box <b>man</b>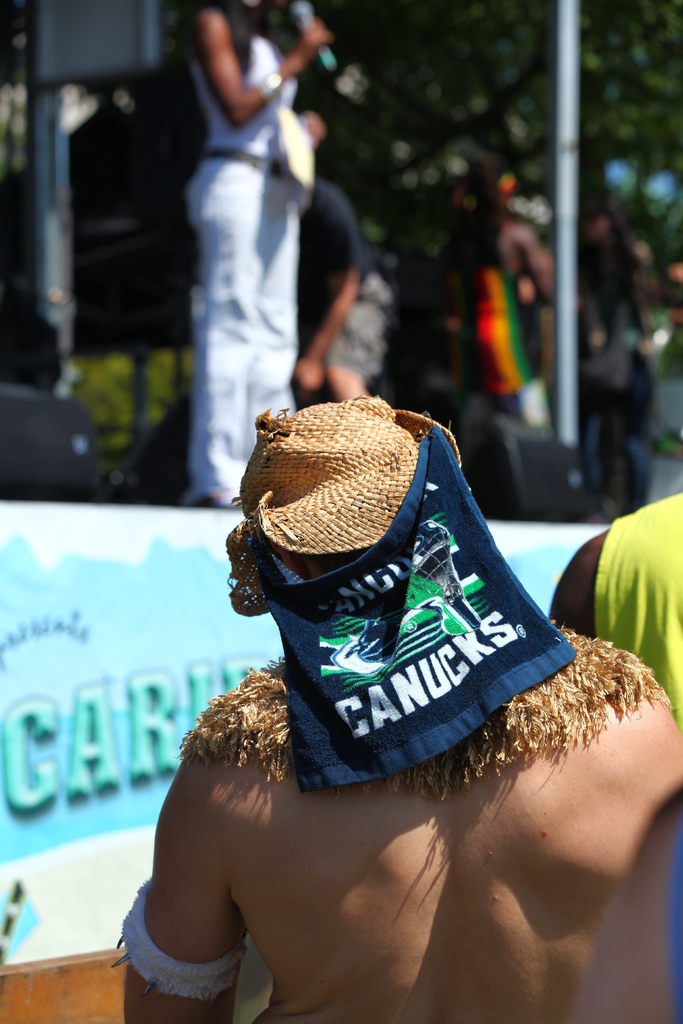
BBox(124, 351, 613, 1023)
